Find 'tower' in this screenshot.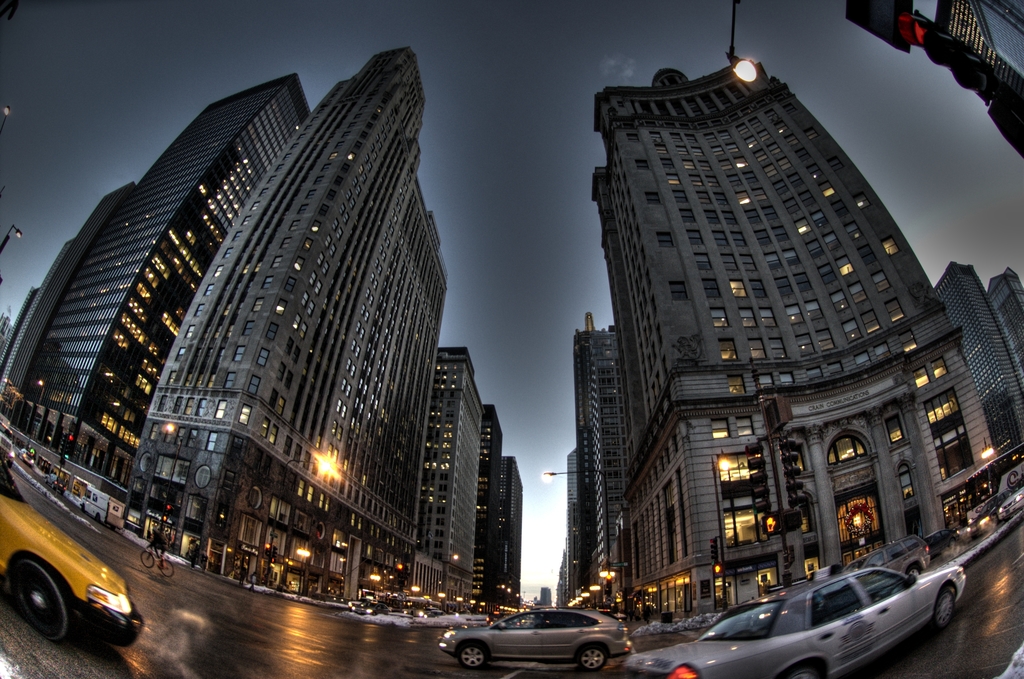
The bounding box for 'tower' is left=570, top=323, right=621, bottom=584.
